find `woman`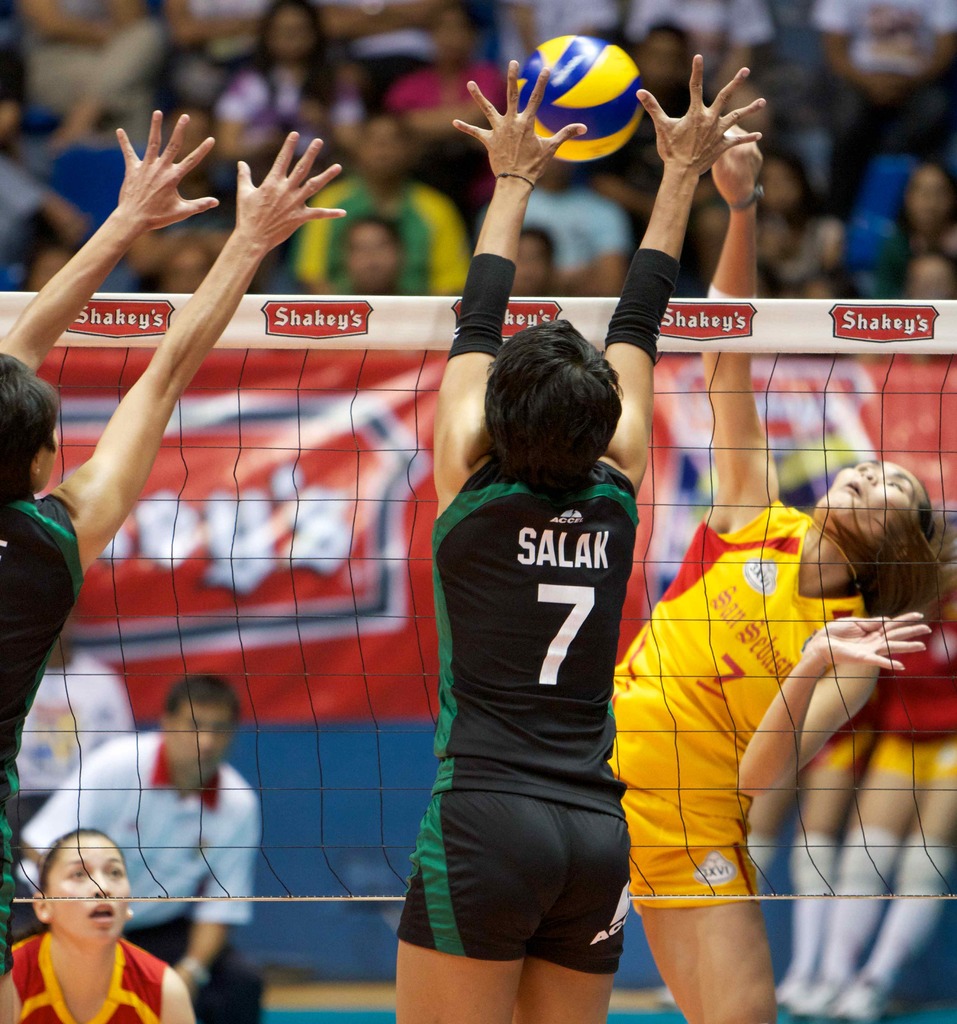
x1=214, y1=0, x2=355, y2=168
